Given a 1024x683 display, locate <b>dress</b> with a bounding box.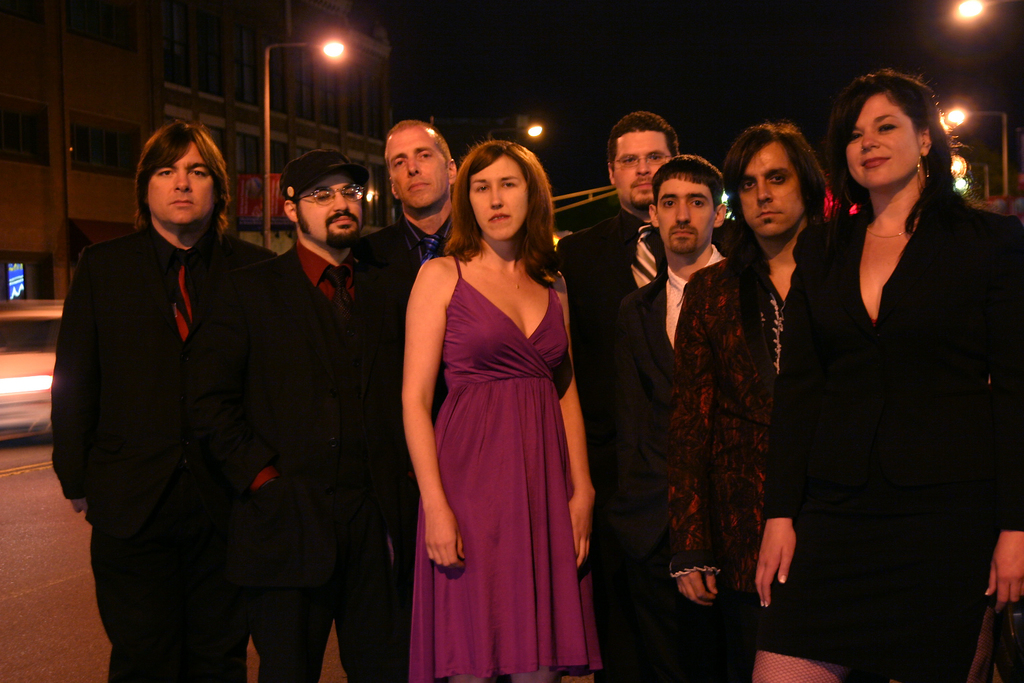
Located: [x1=404, y1=257, x2=592, y2=682].
